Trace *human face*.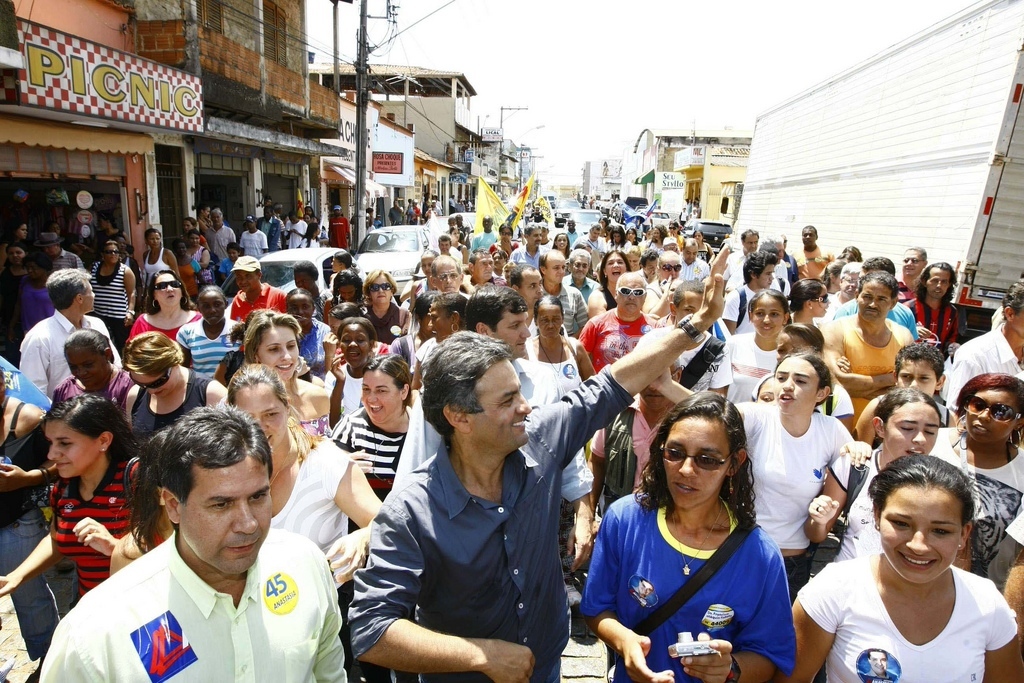
Traced to Rect(519, 268, 542, 308).
